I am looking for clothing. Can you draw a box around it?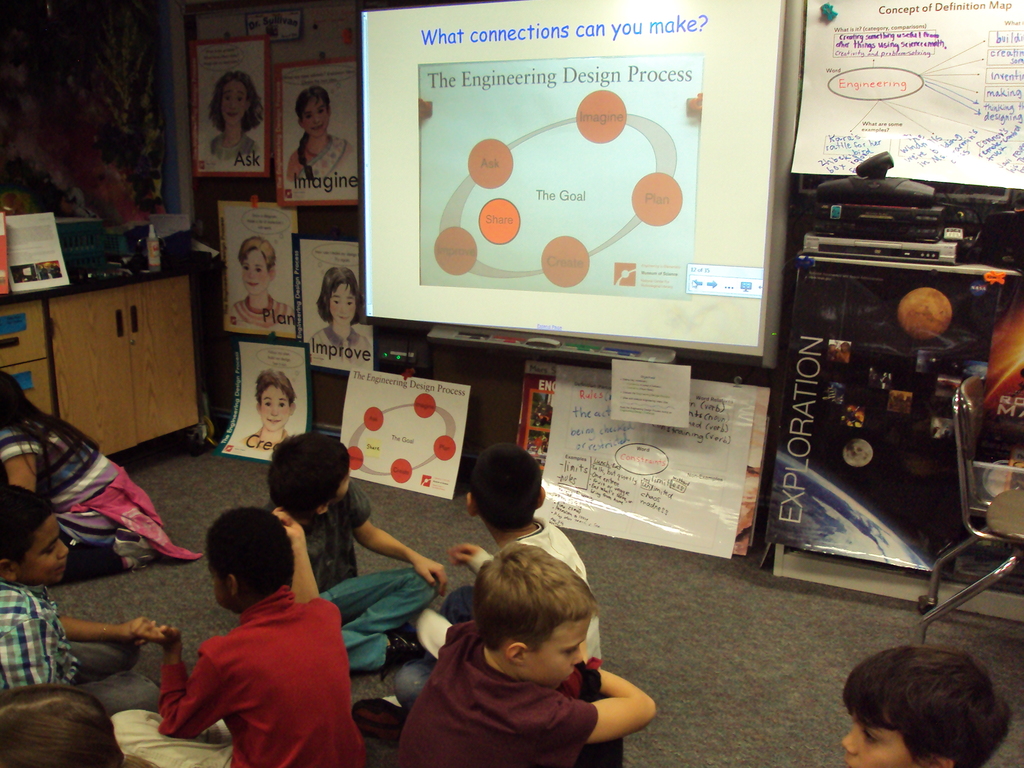
Sure, the bounding box is crop(266, 480, 431, 672).
